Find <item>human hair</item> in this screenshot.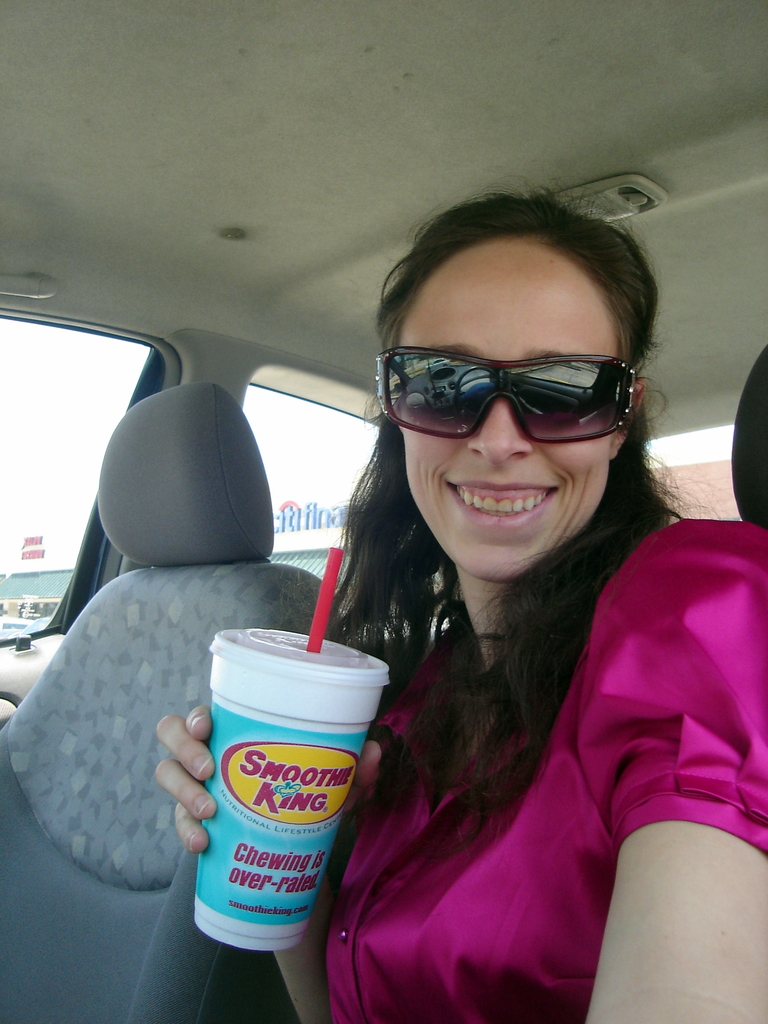
The bounding box for <item>human hair</item> is [x1=329, y1=168, x2=681, y2=868].
